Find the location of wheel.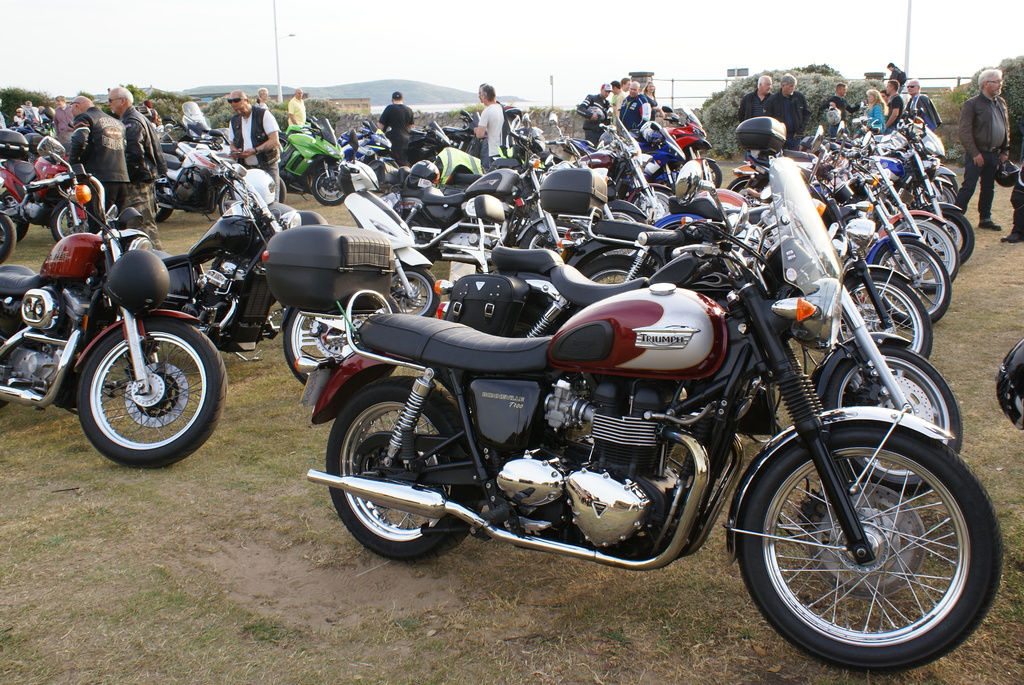
Location: (left=0, top=211, right=19, bottom=266).
